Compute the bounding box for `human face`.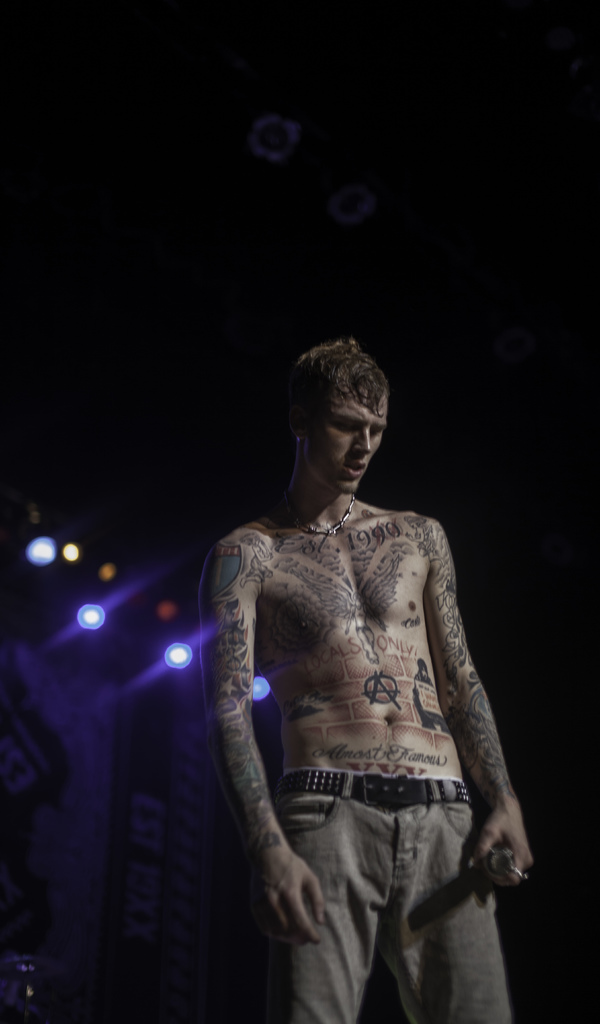
(left=307, top=370, right=391, bottom=494).
